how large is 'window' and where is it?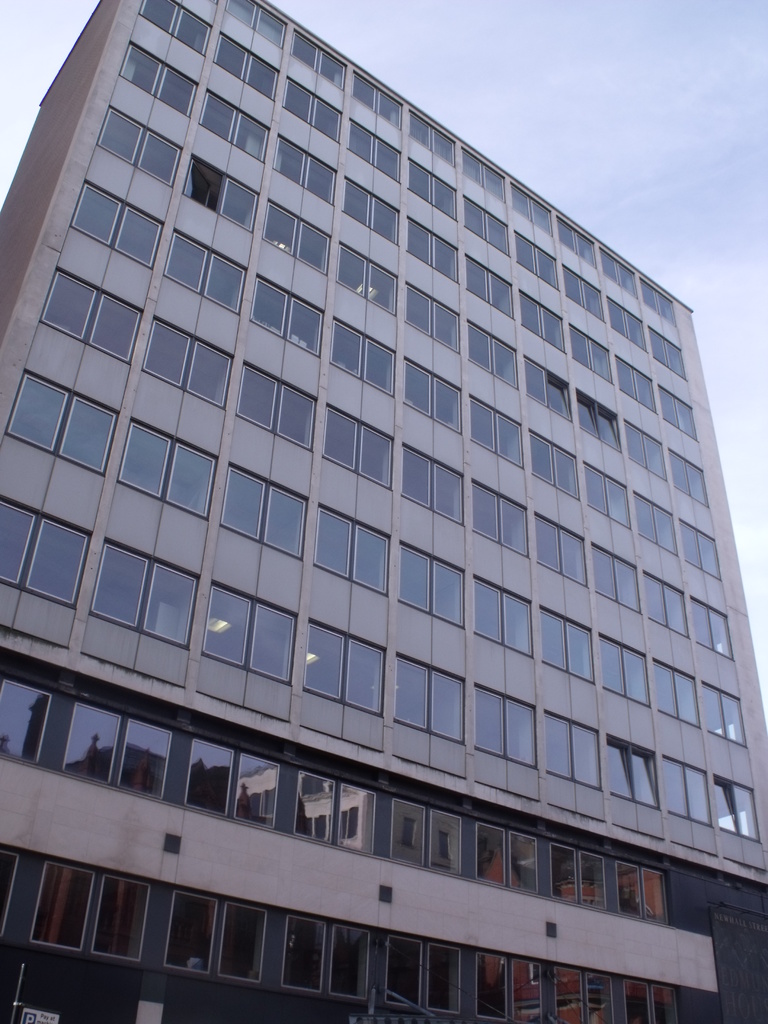
Bounding box: 181,740,234,815.
